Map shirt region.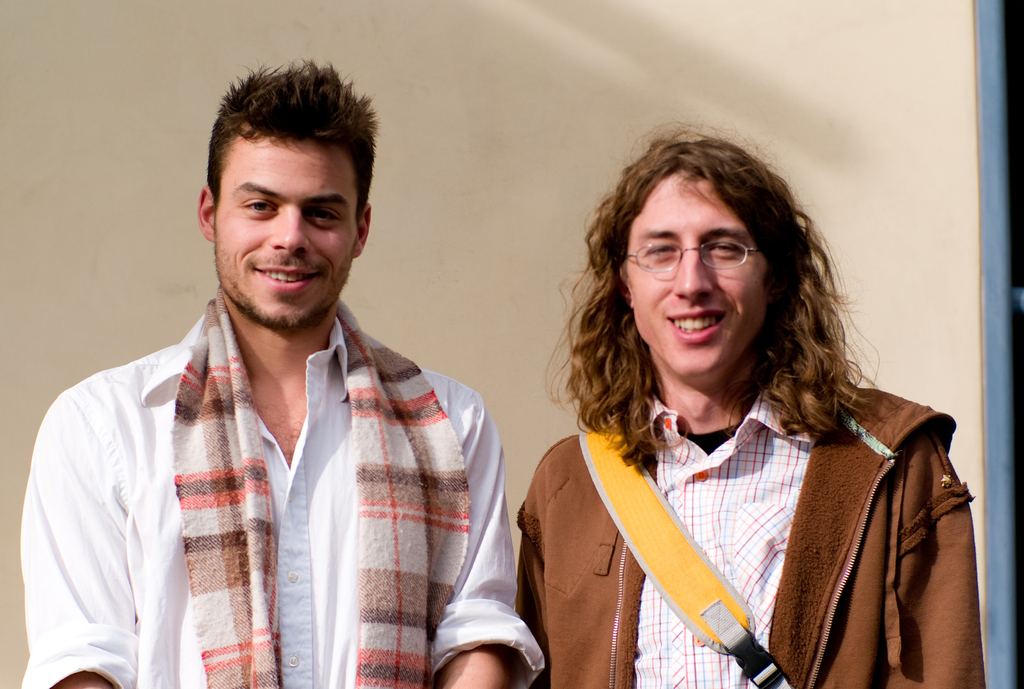
Mapped to pyautogui.locateOnScreen(632, 386, 813, 688).
